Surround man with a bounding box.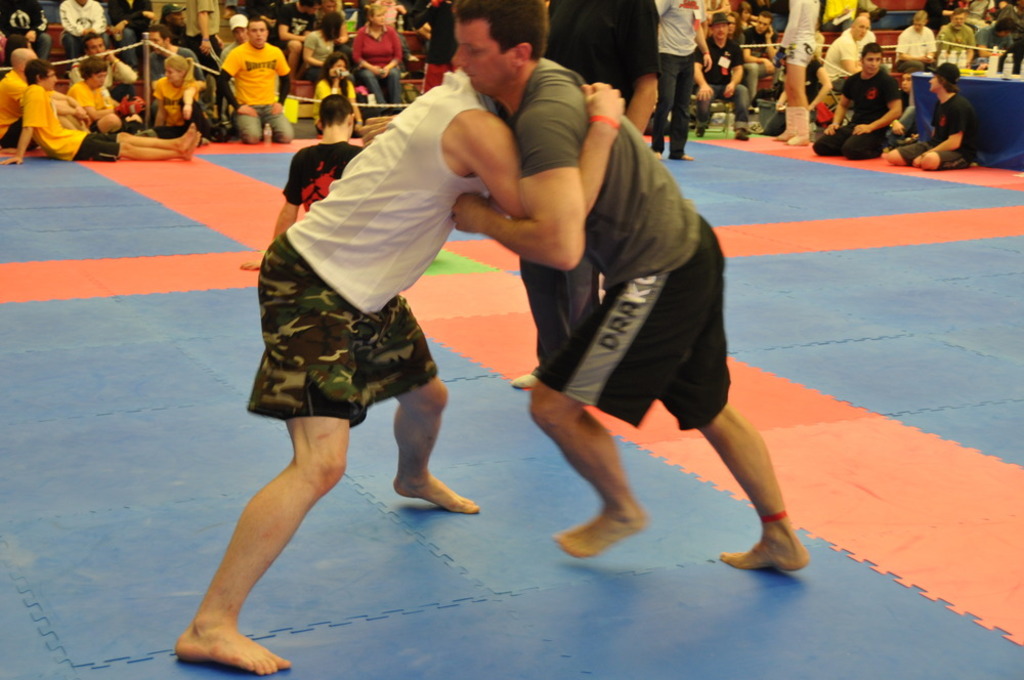
(0,0,51,63).
